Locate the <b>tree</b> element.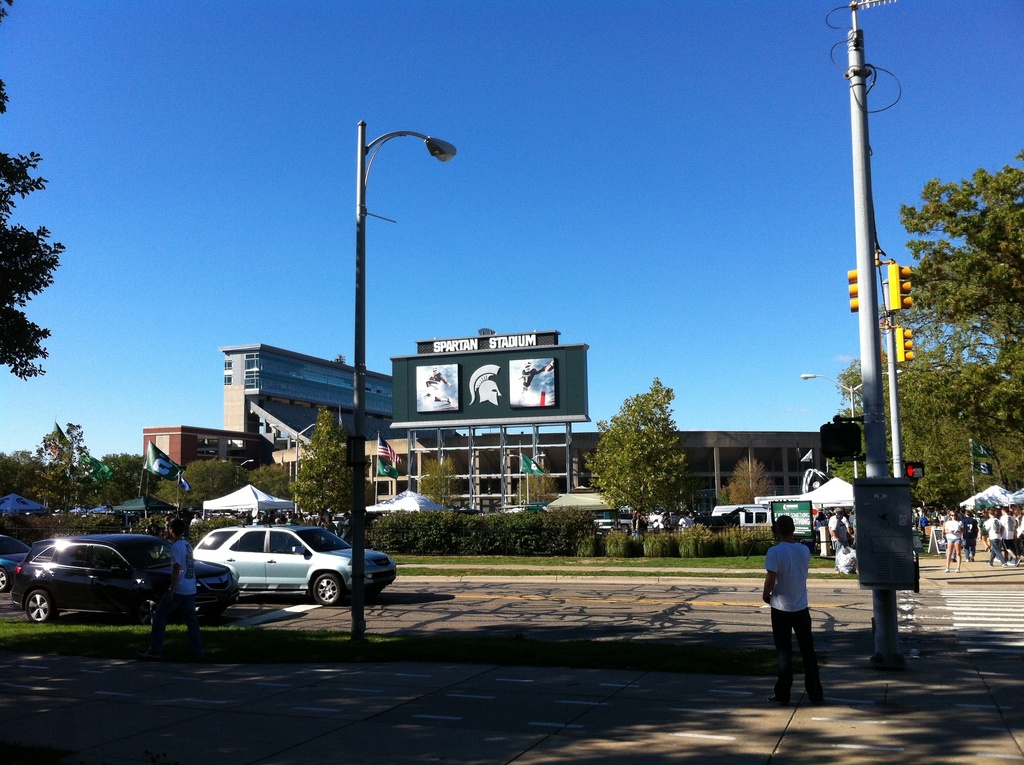
Element bbox: left=833, top=357, right=1023, bottom=509.
